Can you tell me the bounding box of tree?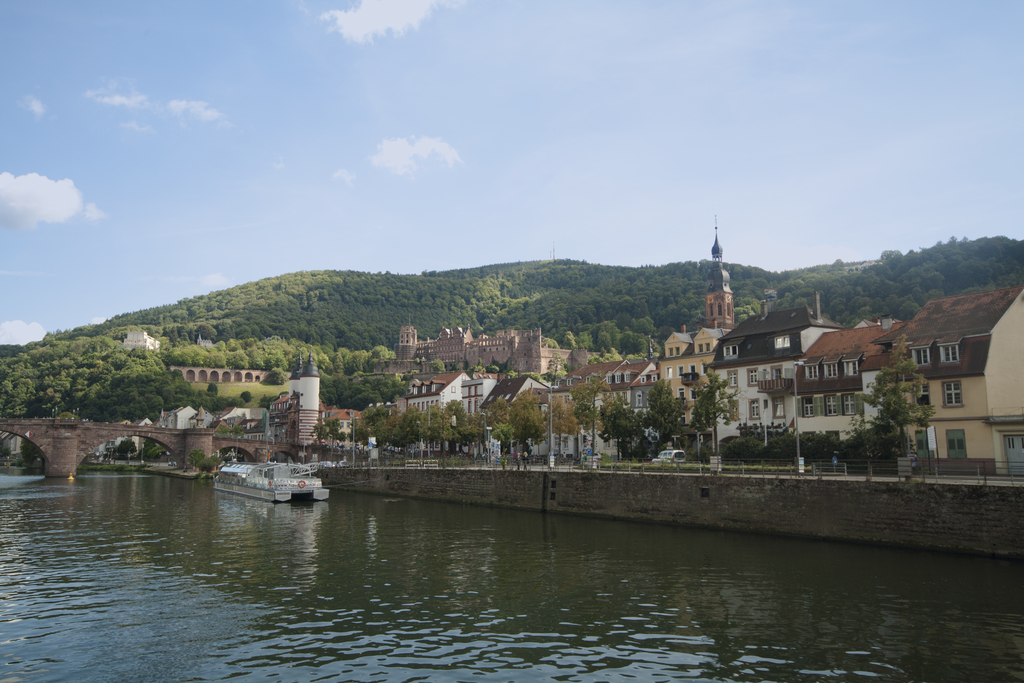
rect(401, 399, 431, 462).
